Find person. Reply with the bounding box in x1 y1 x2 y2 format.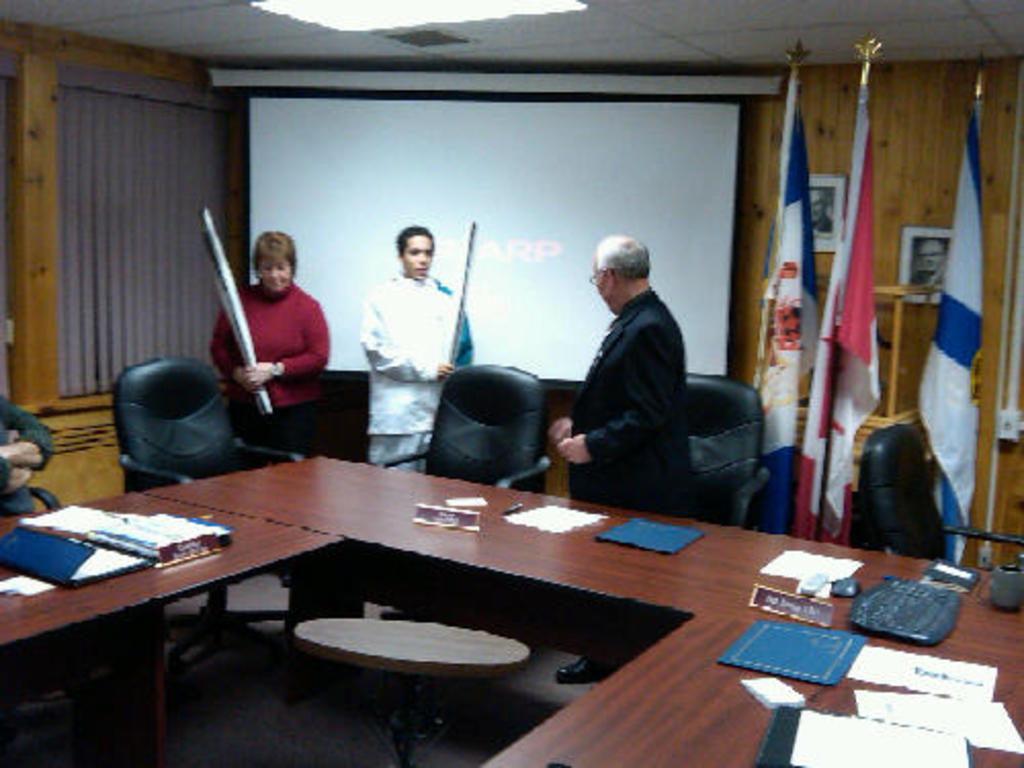
213 229 326 461.
